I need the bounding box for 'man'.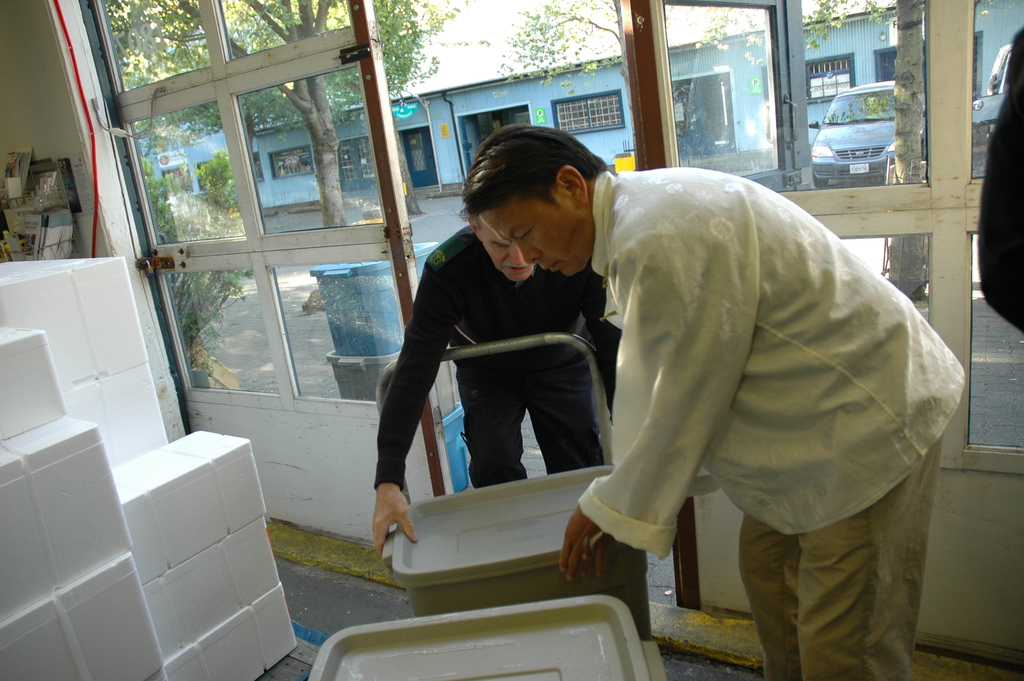
Here it is: <box>461,122,968,680</box>.
